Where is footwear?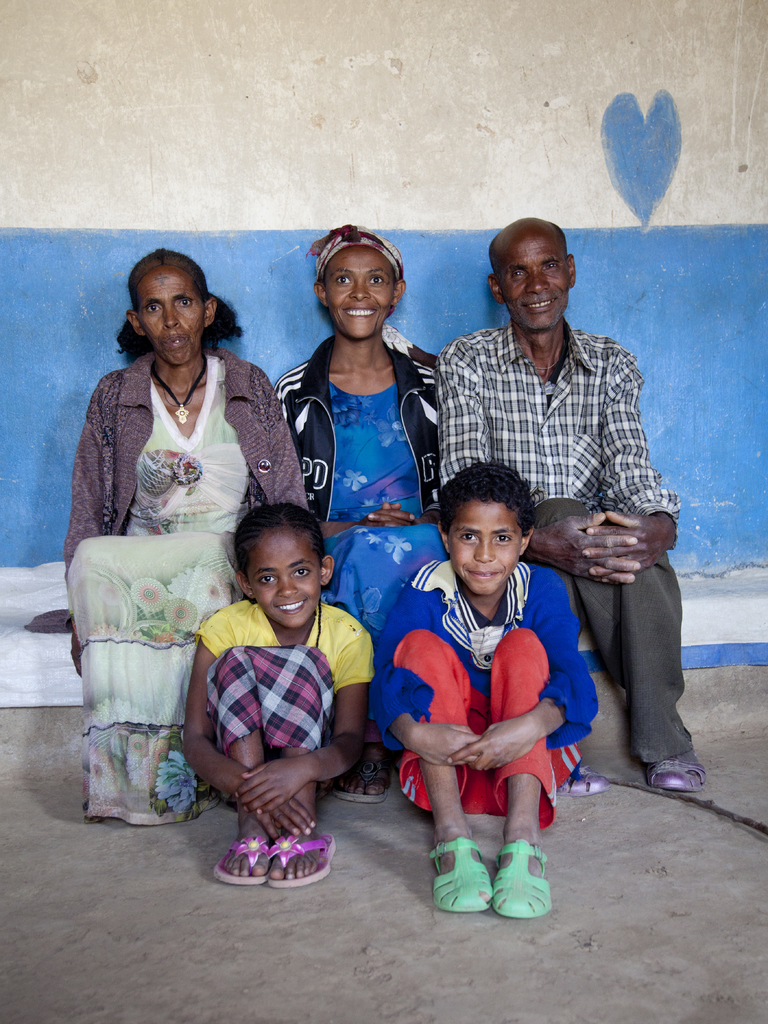
[212, 835, 265, 889].
